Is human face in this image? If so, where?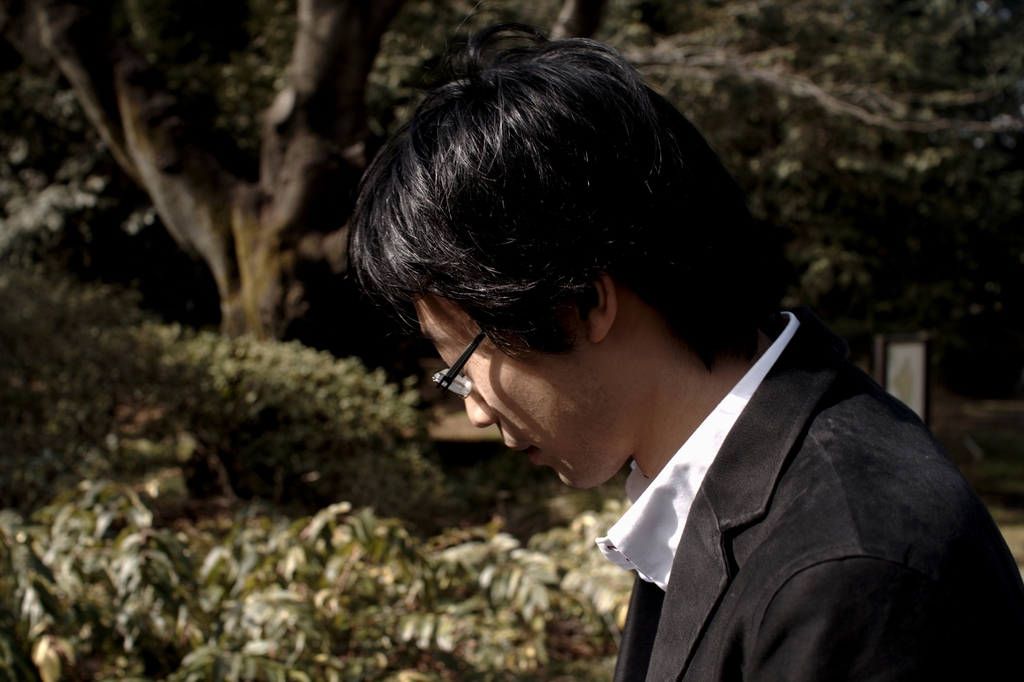
Yes, at [left=420, top=295, right=602, bottom=487].
